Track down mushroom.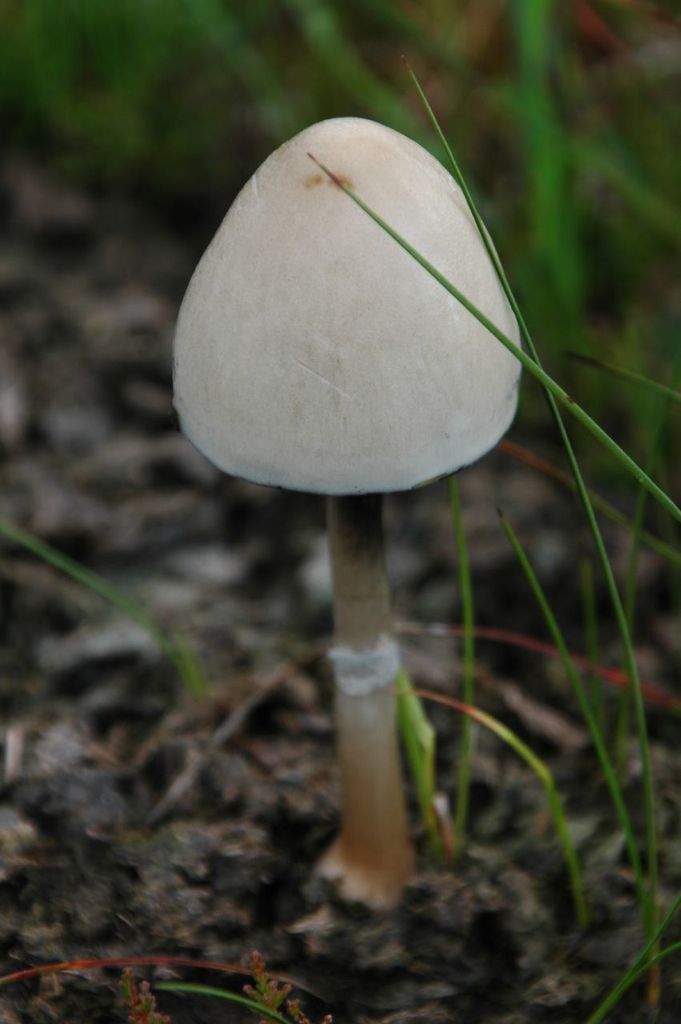
Tracked to (x1=173, y1=119, x2=521, y2=903).
